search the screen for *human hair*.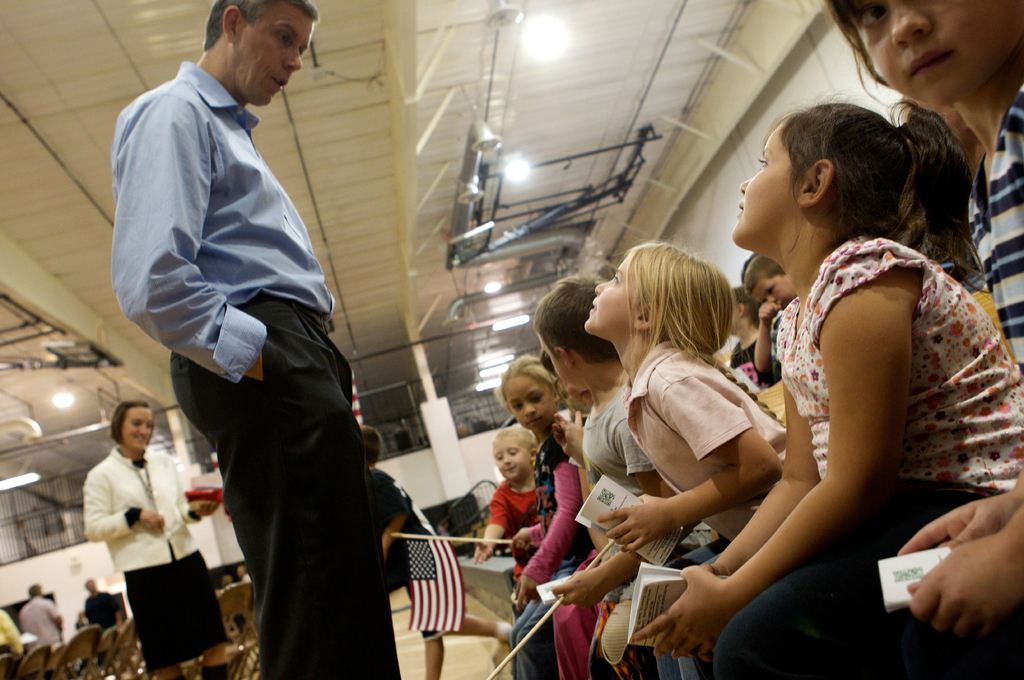
Found at 745,248,786,299.
